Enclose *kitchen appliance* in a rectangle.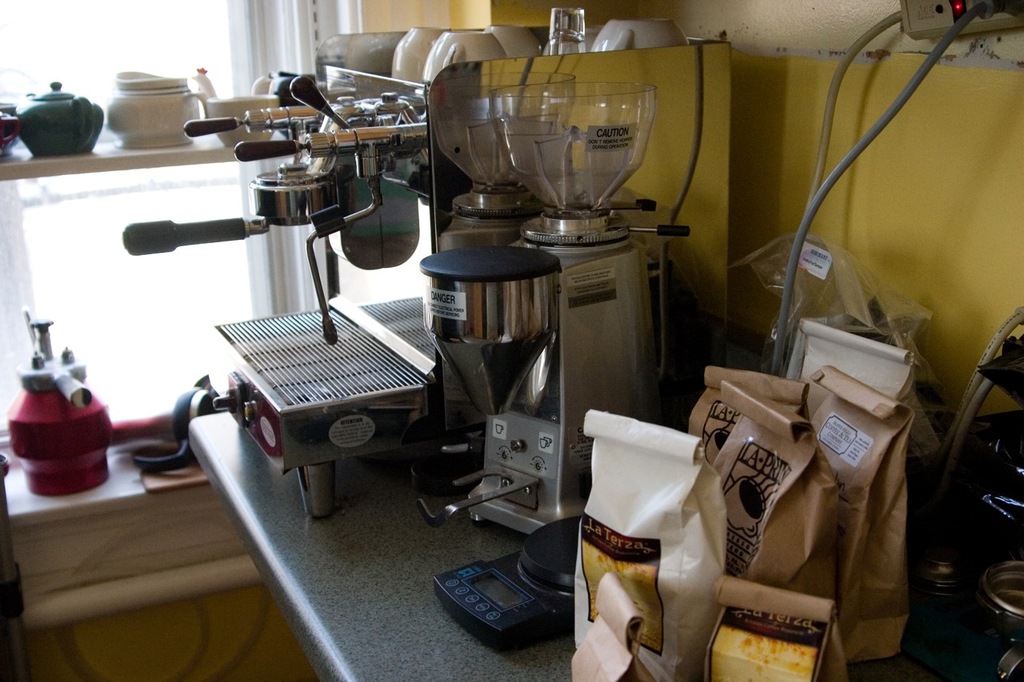
x1=424 y1=35 x2=502 y2=78.
